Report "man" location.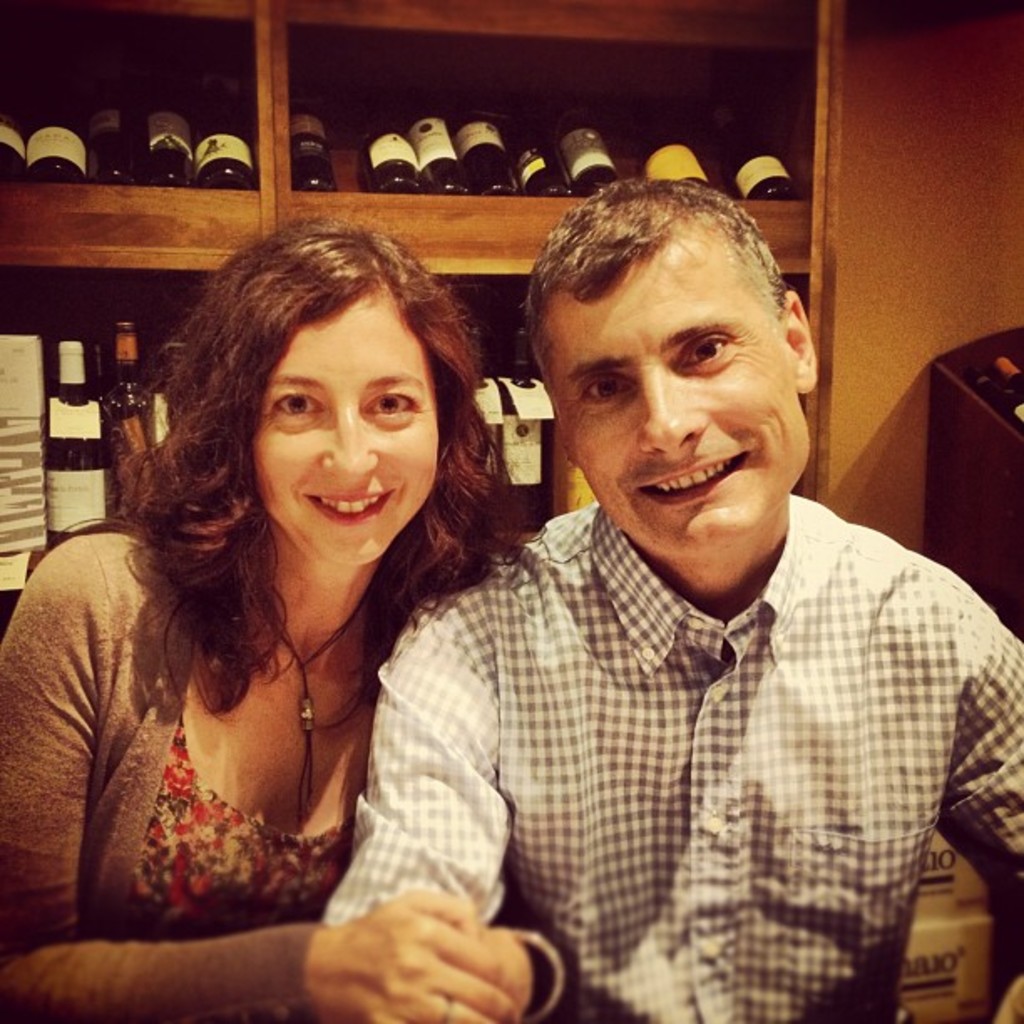
Report: <box>335,182,1022,1022</box>.
